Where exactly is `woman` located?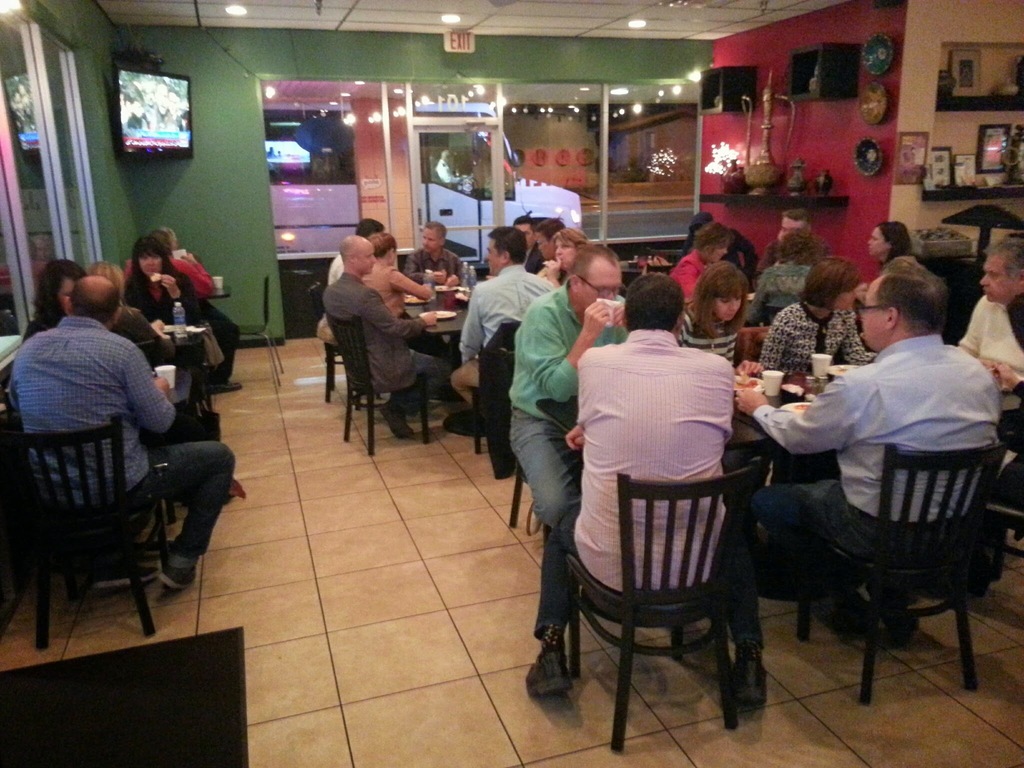
Its bounding box is 527, 224, 590, 287.
